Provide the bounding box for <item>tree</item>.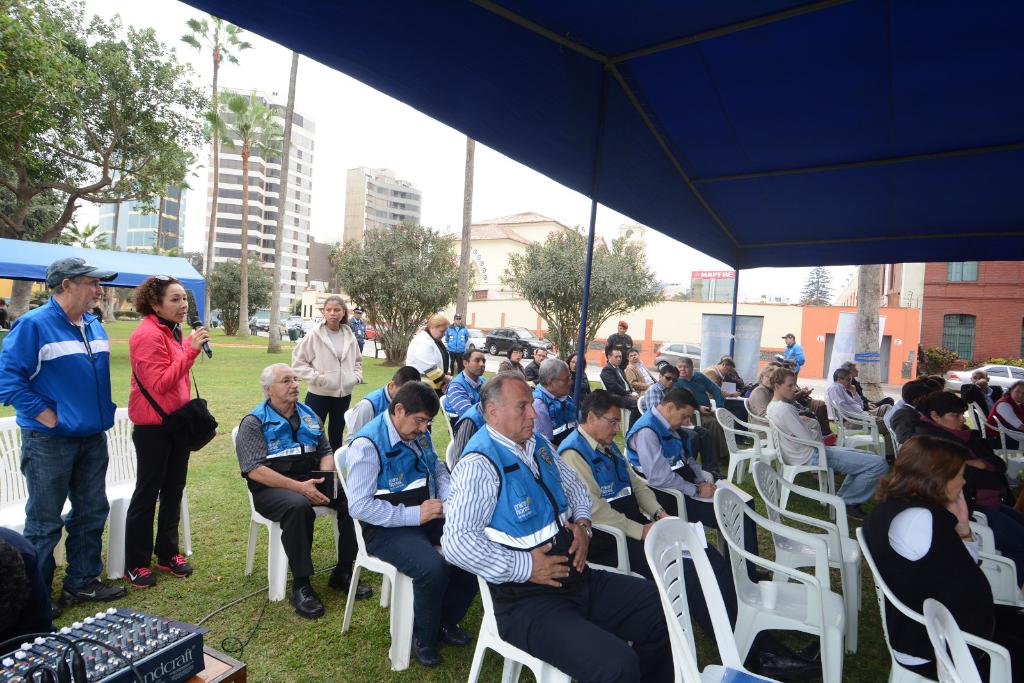
x1=0, y1=0, x2=218, y2=330.
